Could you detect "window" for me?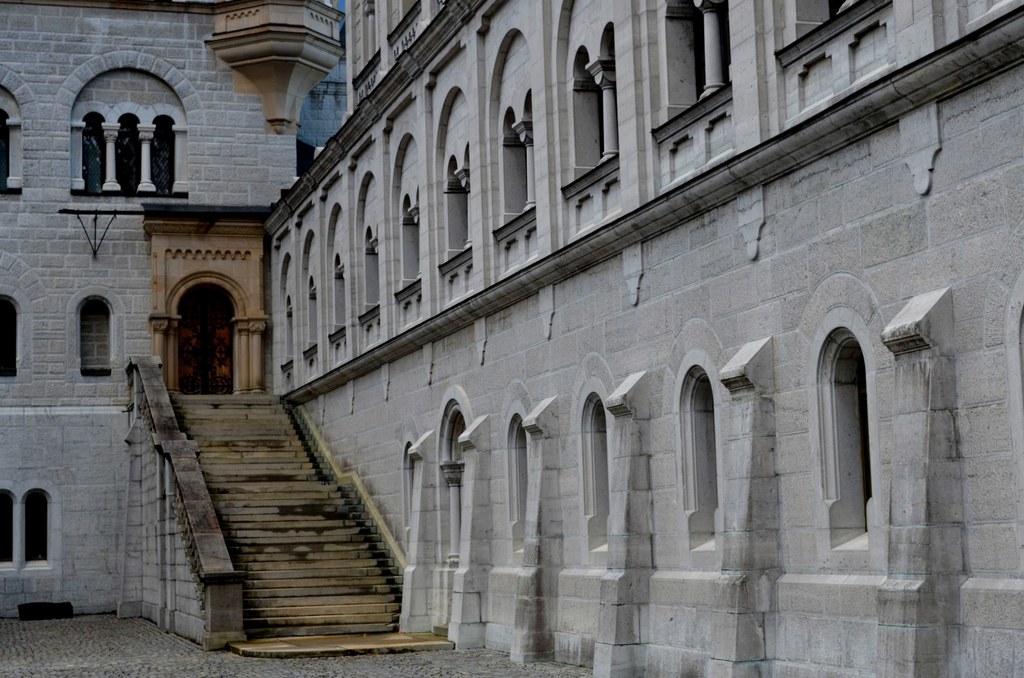
Detection result: locate(401, 191, 419, 291).
